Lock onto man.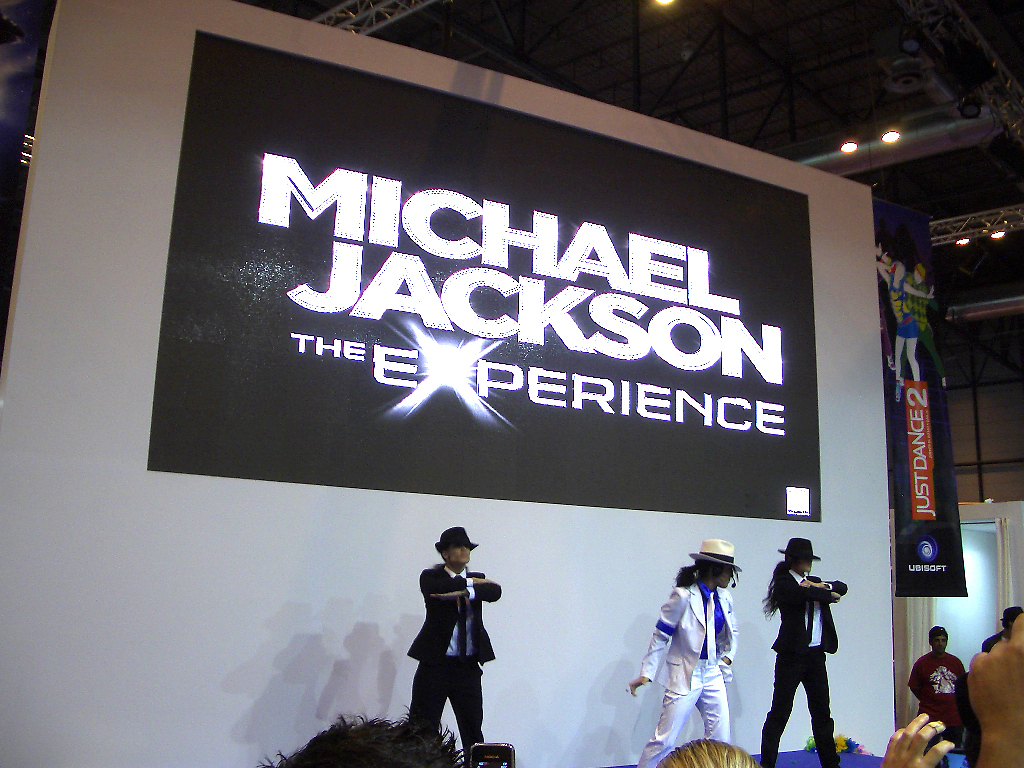
Locked: <box>983,606,1023,654</box>.
